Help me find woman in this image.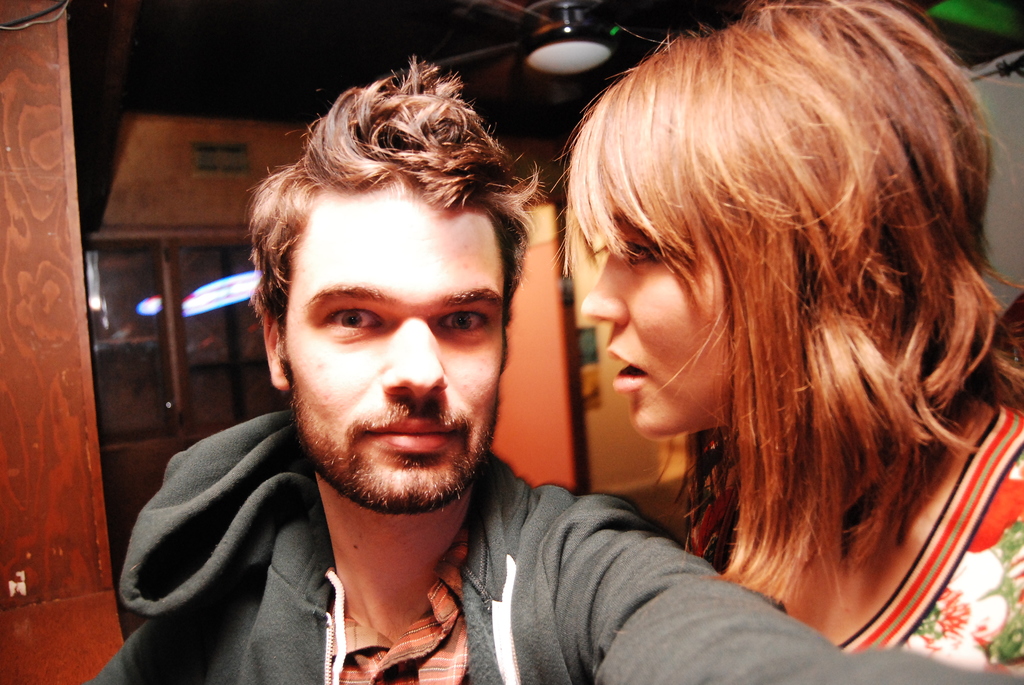
Found it: <bbox>552, 0, 1023, 684</bbox>.
